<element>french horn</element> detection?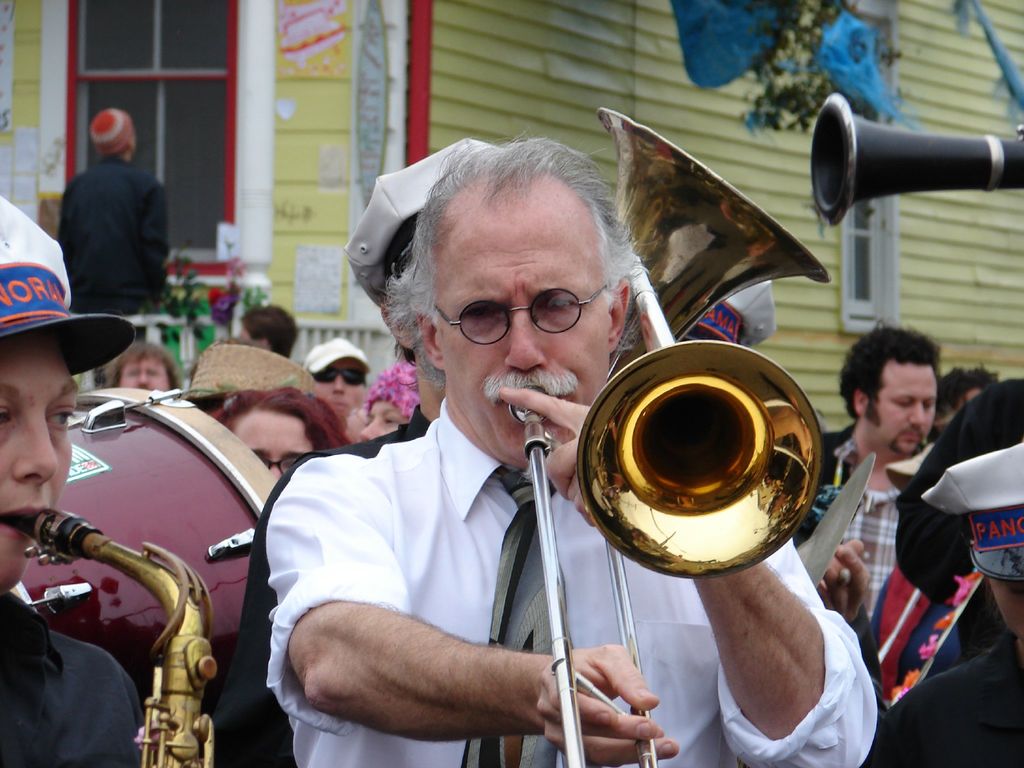
{"x1": 509, "y1": 223, "x2": 826, "y2": 767}
